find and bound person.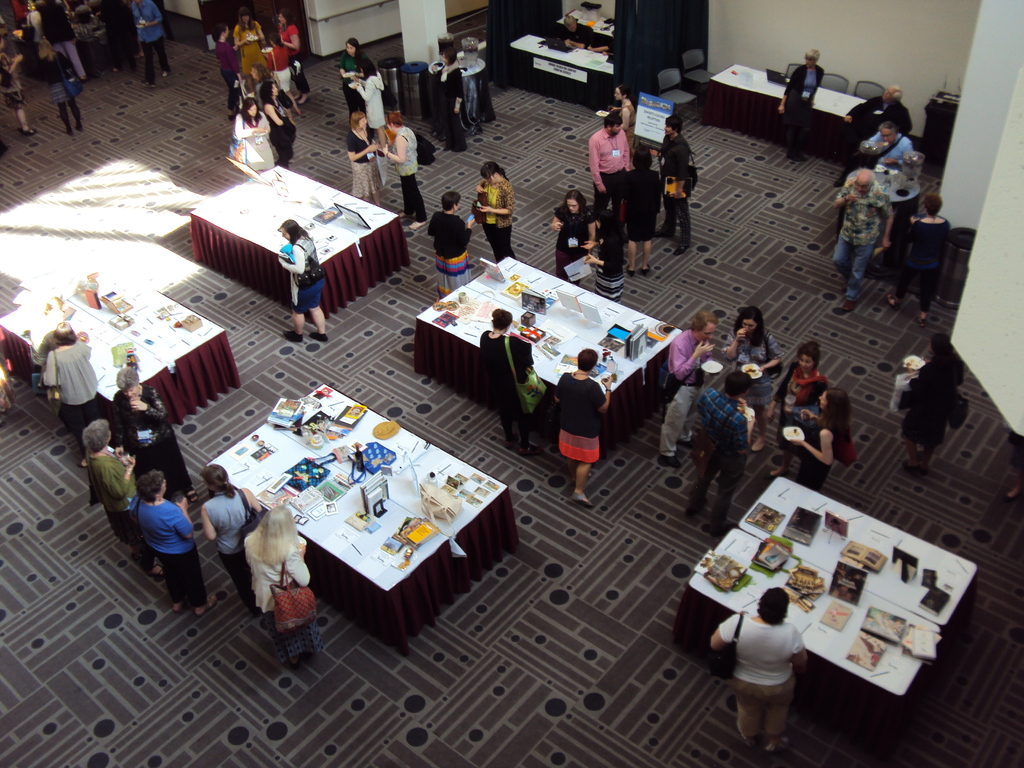
Bound: [472, 161, 509, 258].
